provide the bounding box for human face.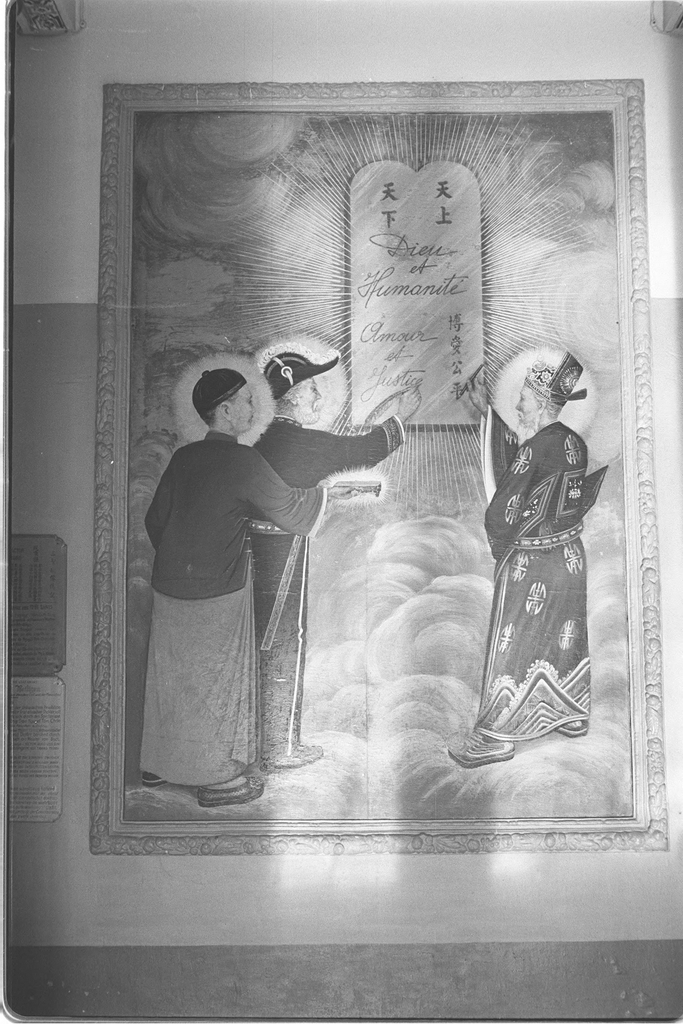
507/367/535/424.
